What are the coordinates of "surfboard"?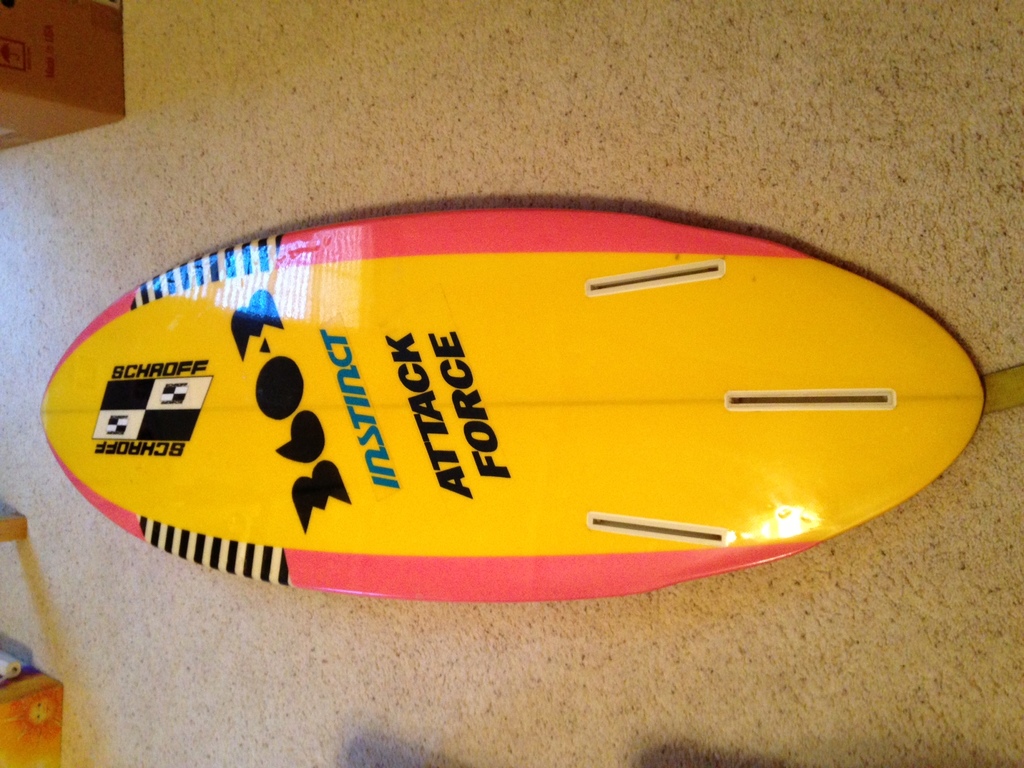
pyautogui.locateOnScreen(35, 207, 988, 605).
